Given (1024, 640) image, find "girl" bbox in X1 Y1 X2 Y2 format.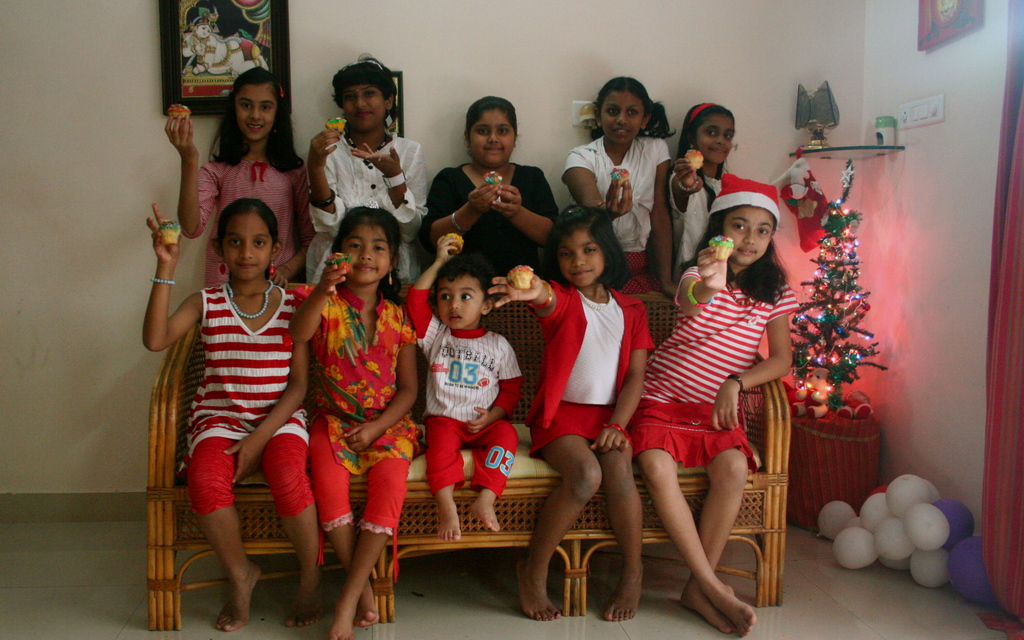
163 67 316 286.
